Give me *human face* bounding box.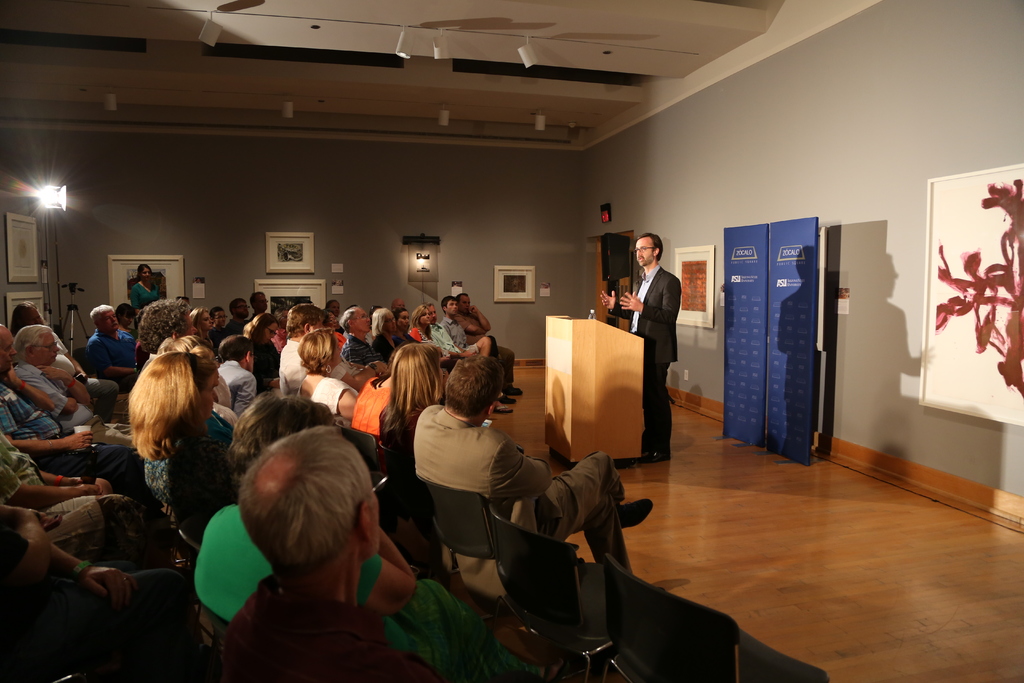
region(358, 310, 372, 334).
